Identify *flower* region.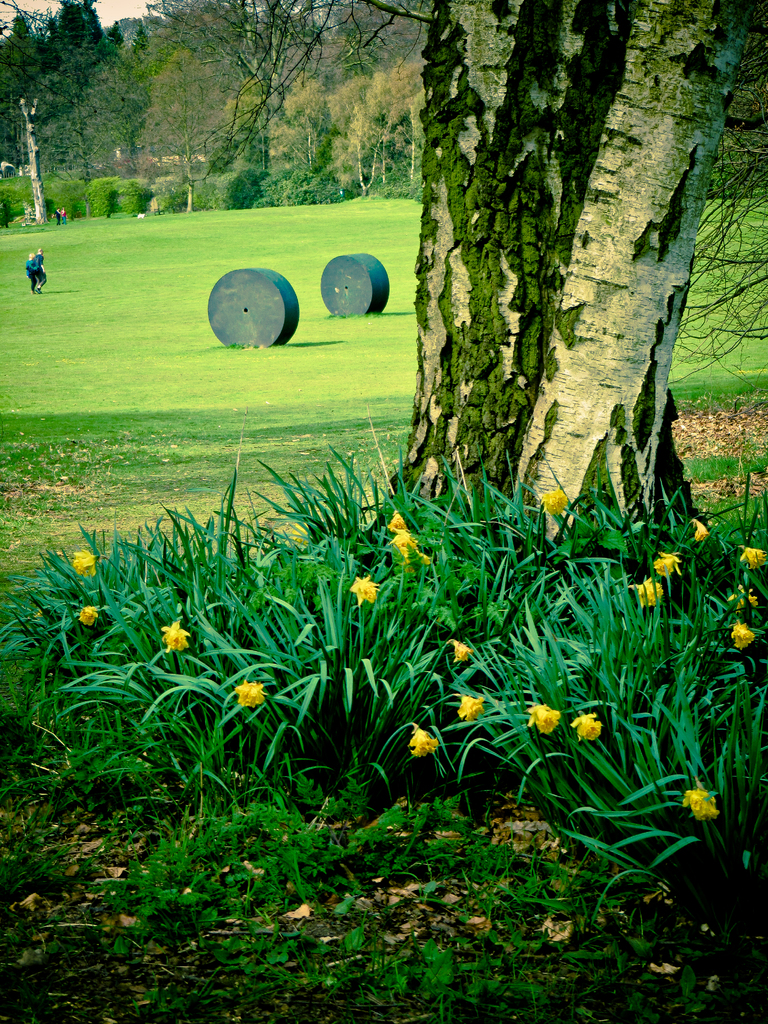
Region: 162, 622, 190, 653.
